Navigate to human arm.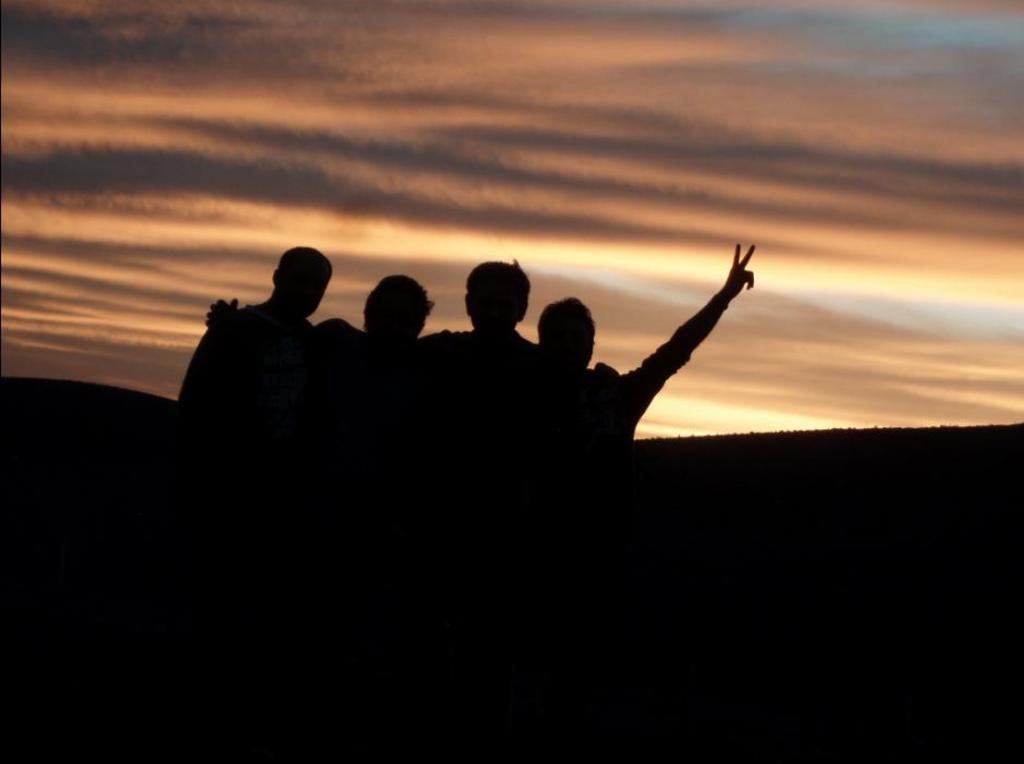
Navigation target: <region>578, 225, 779, 453</region>.
